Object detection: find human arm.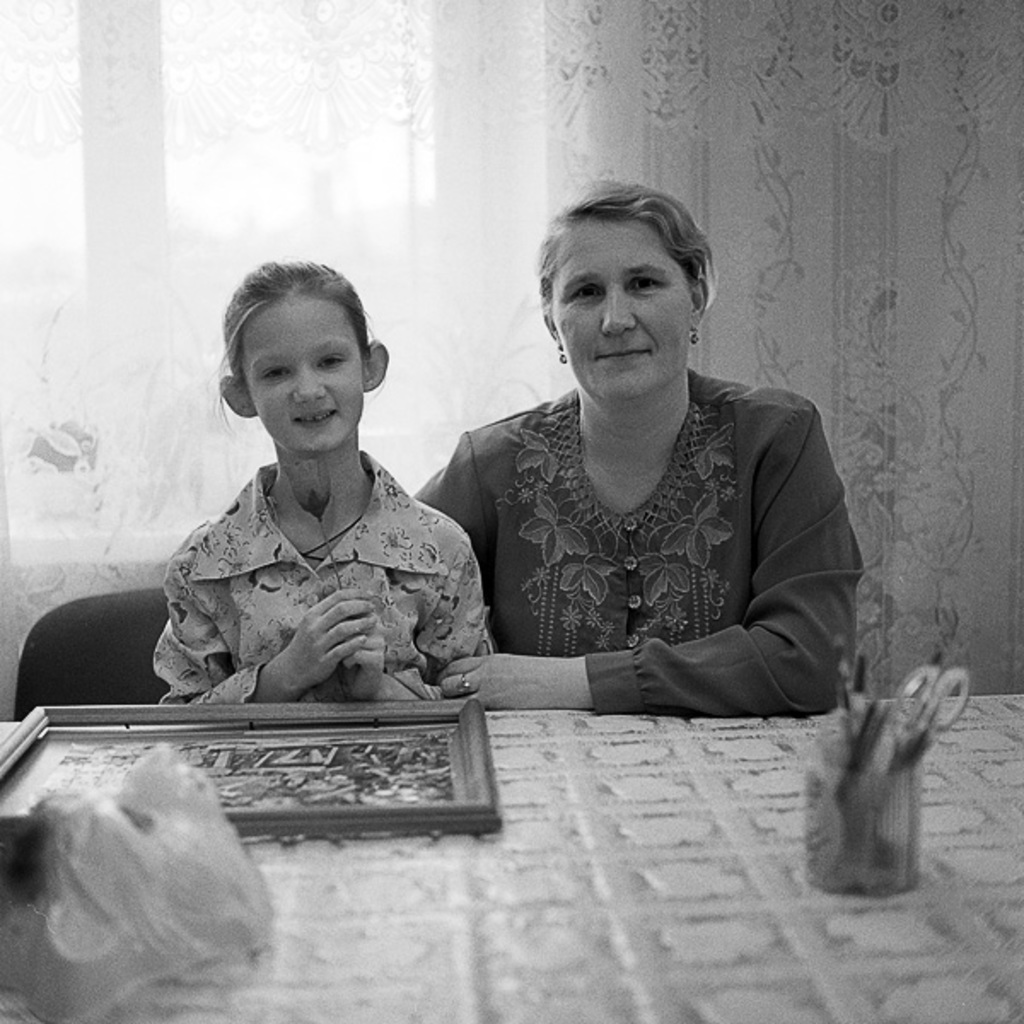
box(432, 394, 872, 705).
